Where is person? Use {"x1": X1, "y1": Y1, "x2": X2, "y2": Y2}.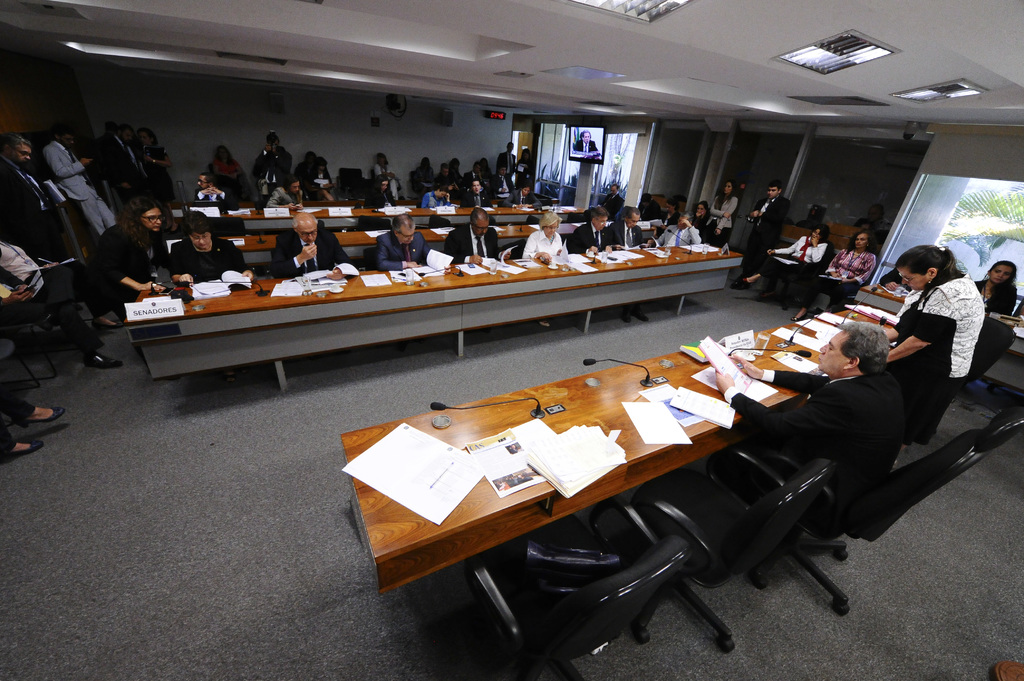
{"x1": 525, "y1": 207, "x2": 561, "y2": 266}.
